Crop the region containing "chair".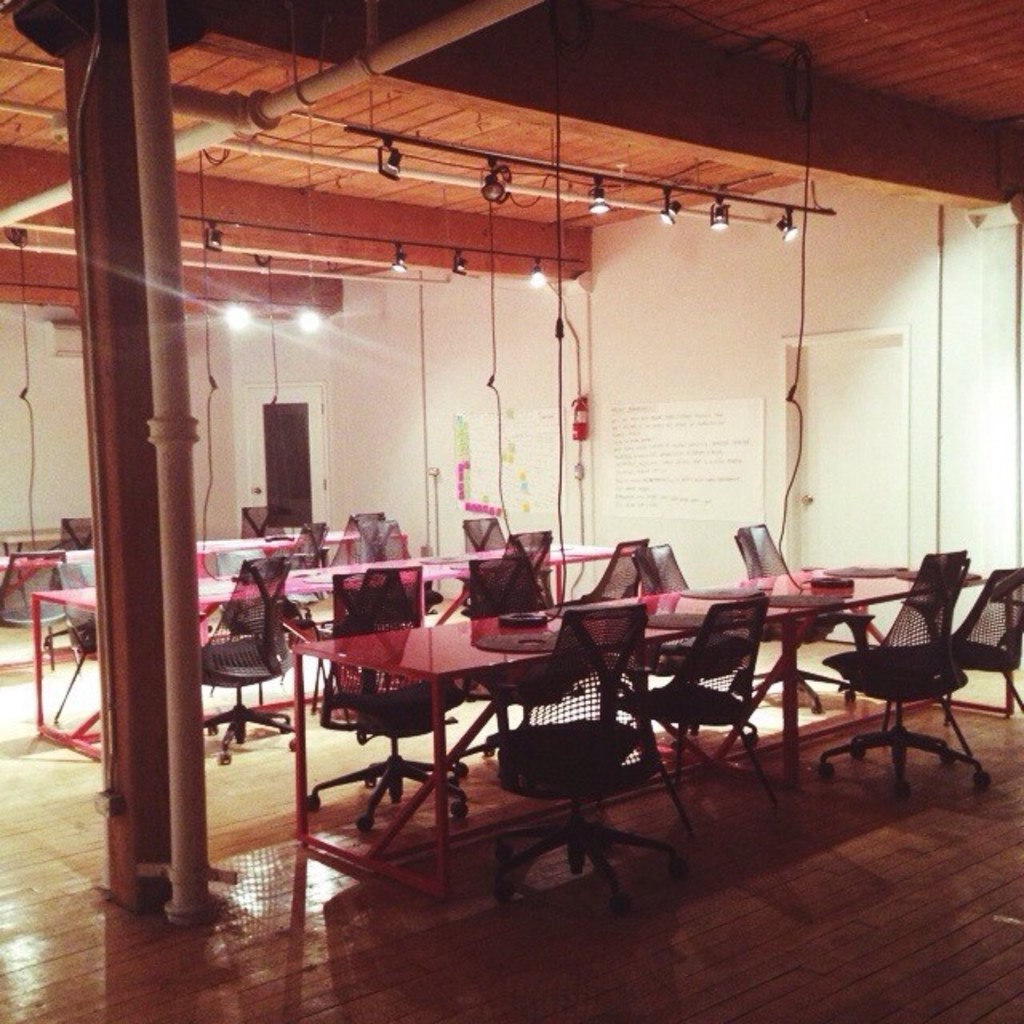
Crop region: l=296, t=570, r=469, b=835.
